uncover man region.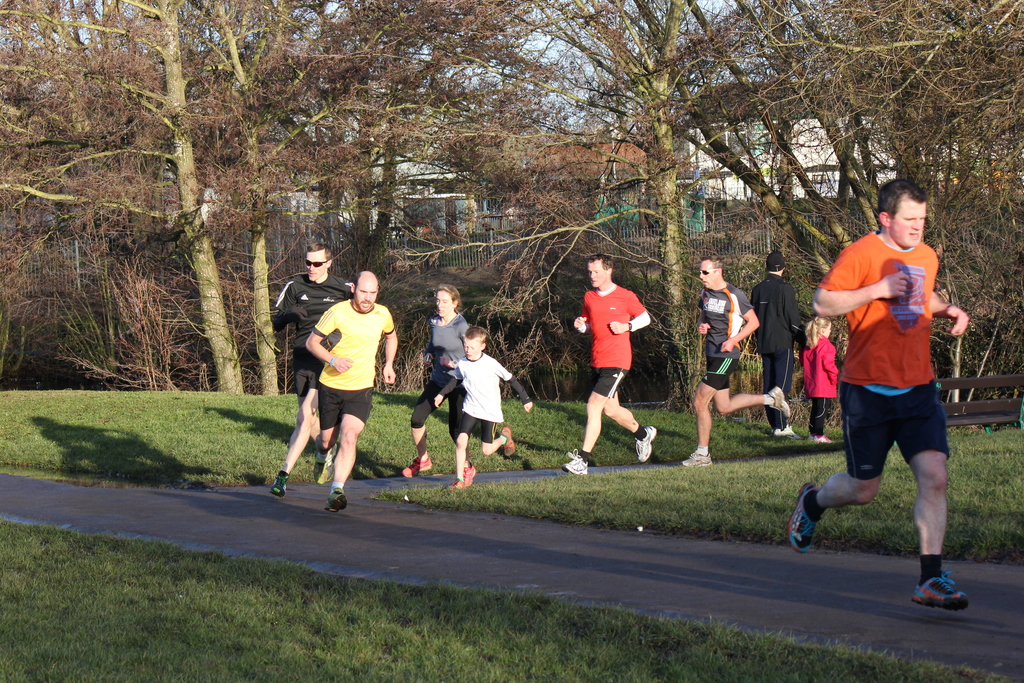
Uncovered: (x1=307, y1=268, x2=396, y2=500).
